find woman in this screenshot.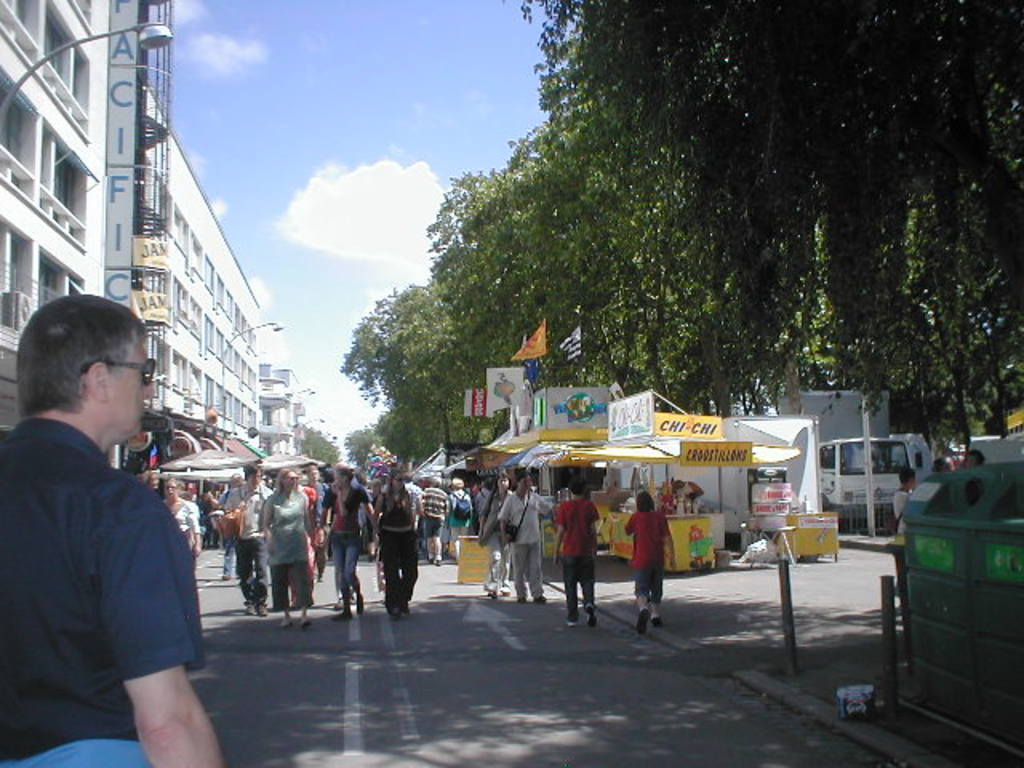
The bounding box for woman is [left=366, top=467, right=426, bottom=619].
